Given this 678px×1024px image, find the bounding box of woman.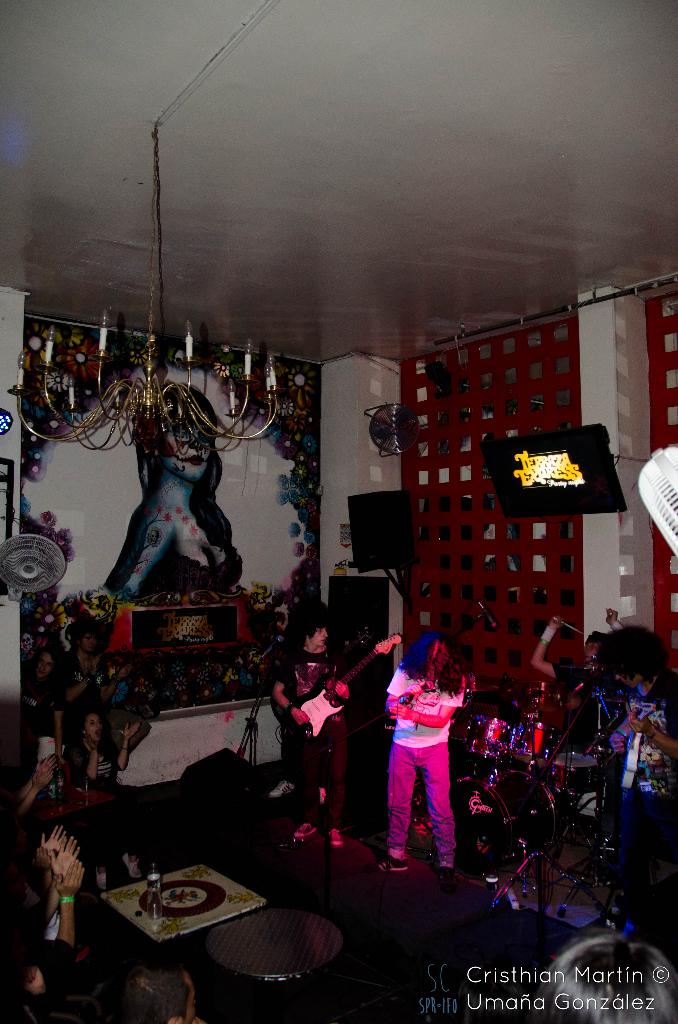
BBox(22, 647, 64, 771).
